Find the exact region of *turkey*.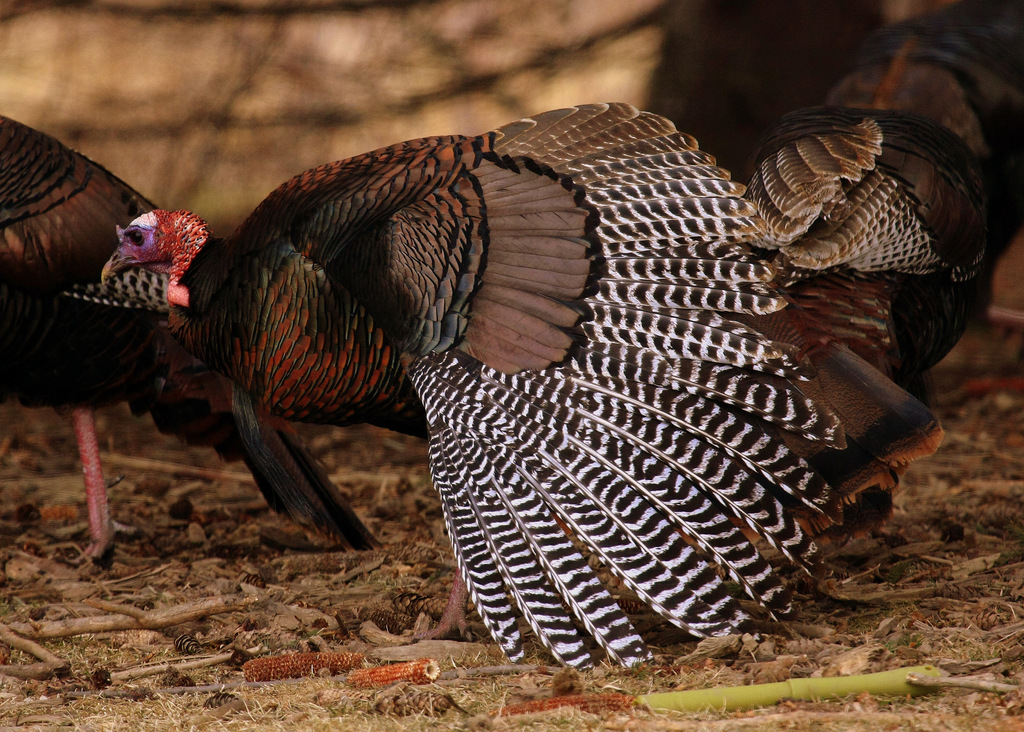
Exact region: x1=834, y1=0, x2=1023, y2=266.
